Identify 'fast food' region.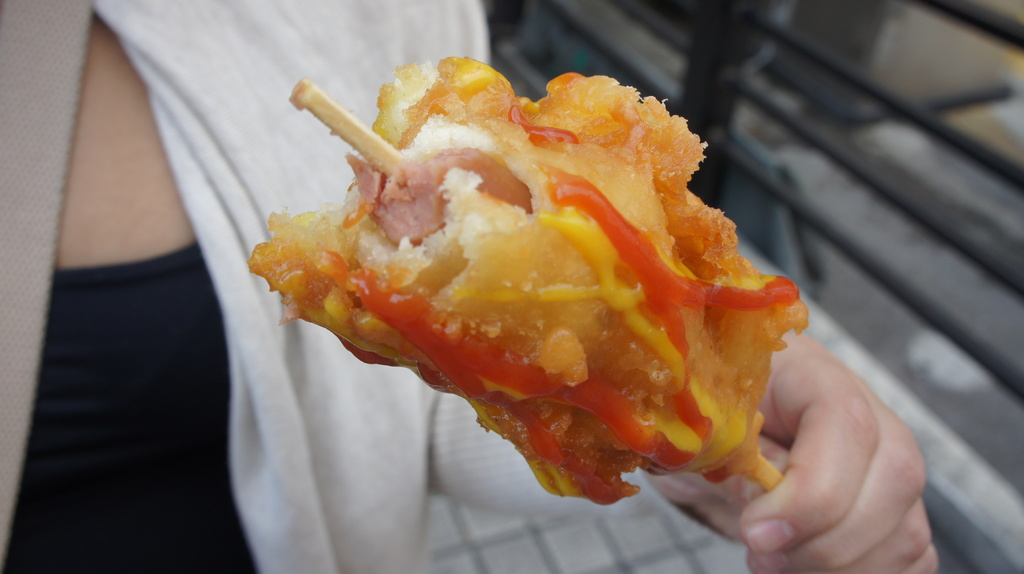
Region: <bbox>243, 76, 813, 479</bbox>.
